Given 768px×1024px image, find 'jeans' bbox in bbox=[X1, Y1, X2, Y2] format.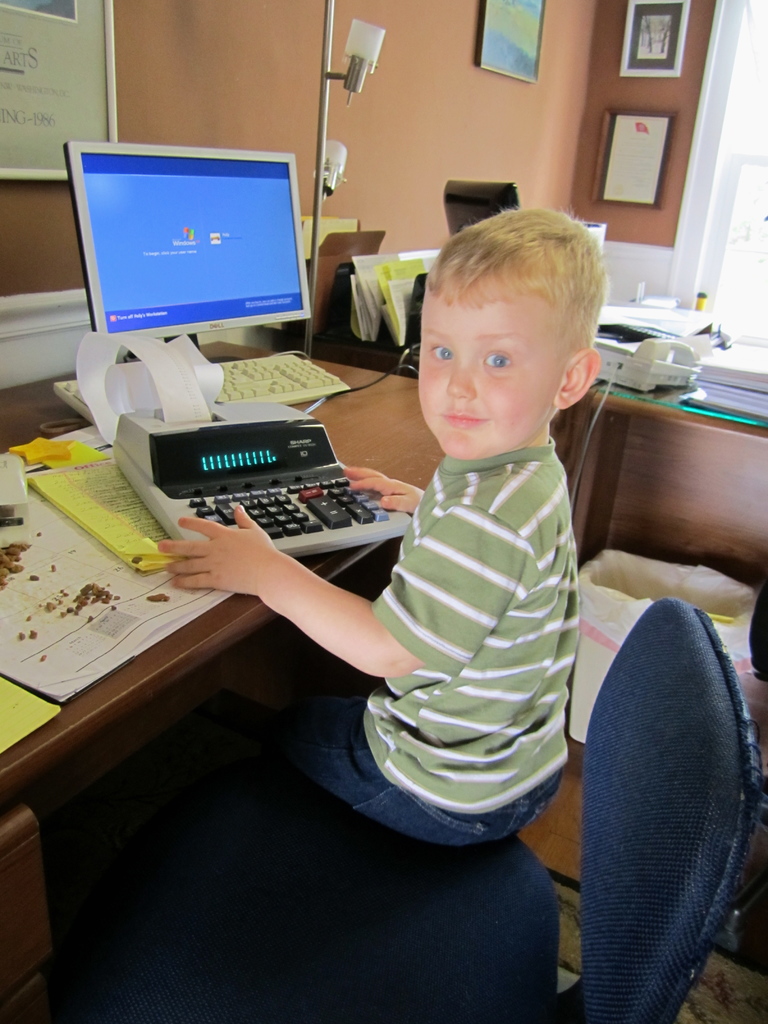
bbox=[90, 631, 554, 879].
